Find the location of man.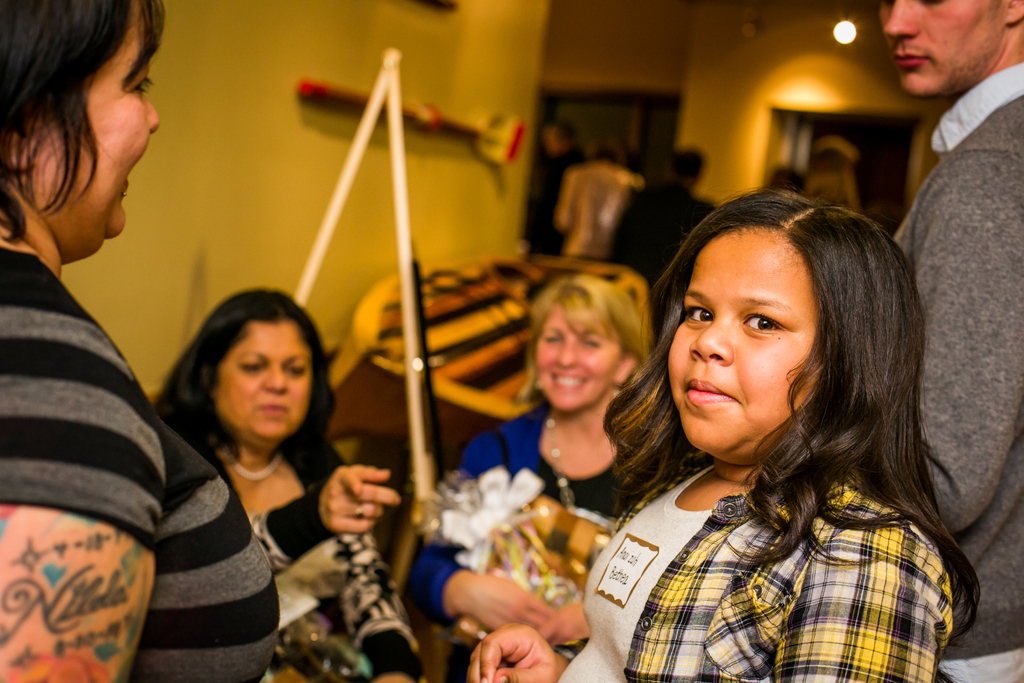
Location: 845/3/1023/433.
